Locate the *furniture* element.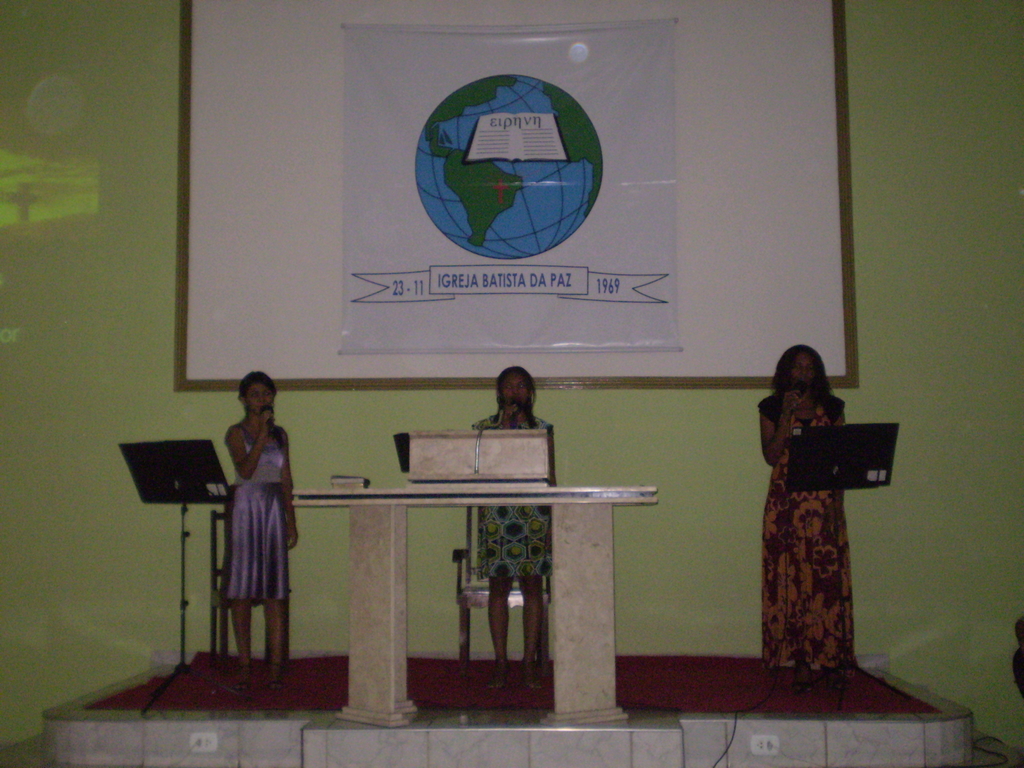
Element bbox: locate(453, 504, 555, 680).
